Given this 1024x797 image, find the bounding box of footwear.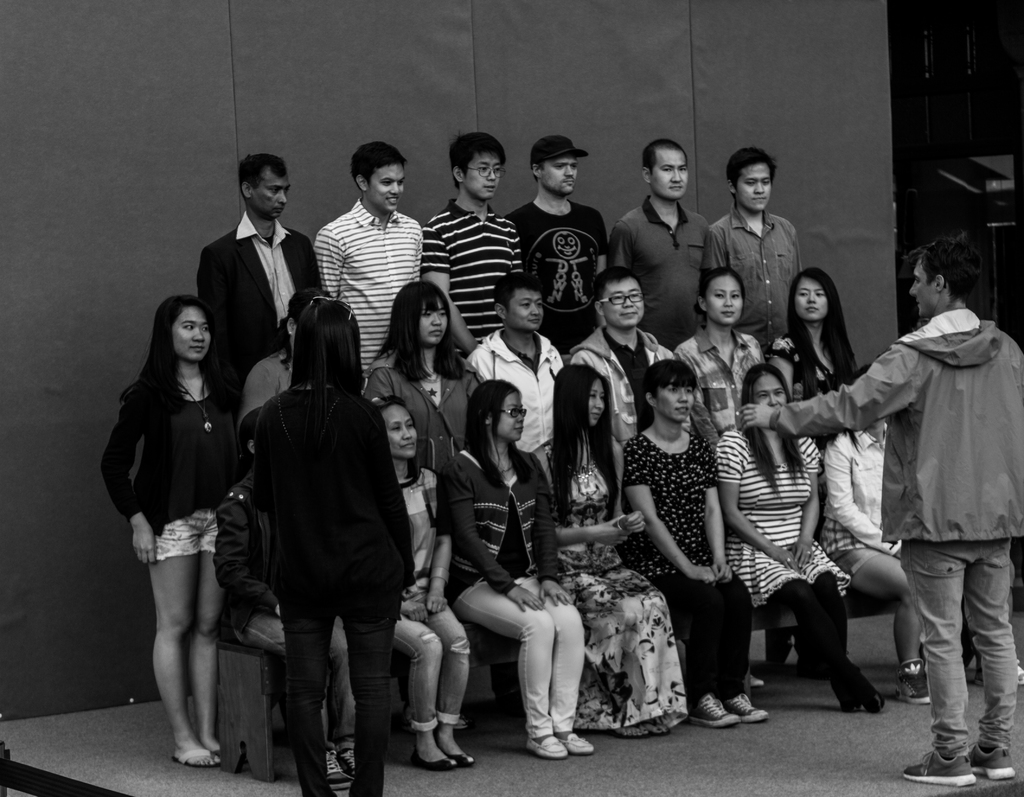
449 714 469 729.
